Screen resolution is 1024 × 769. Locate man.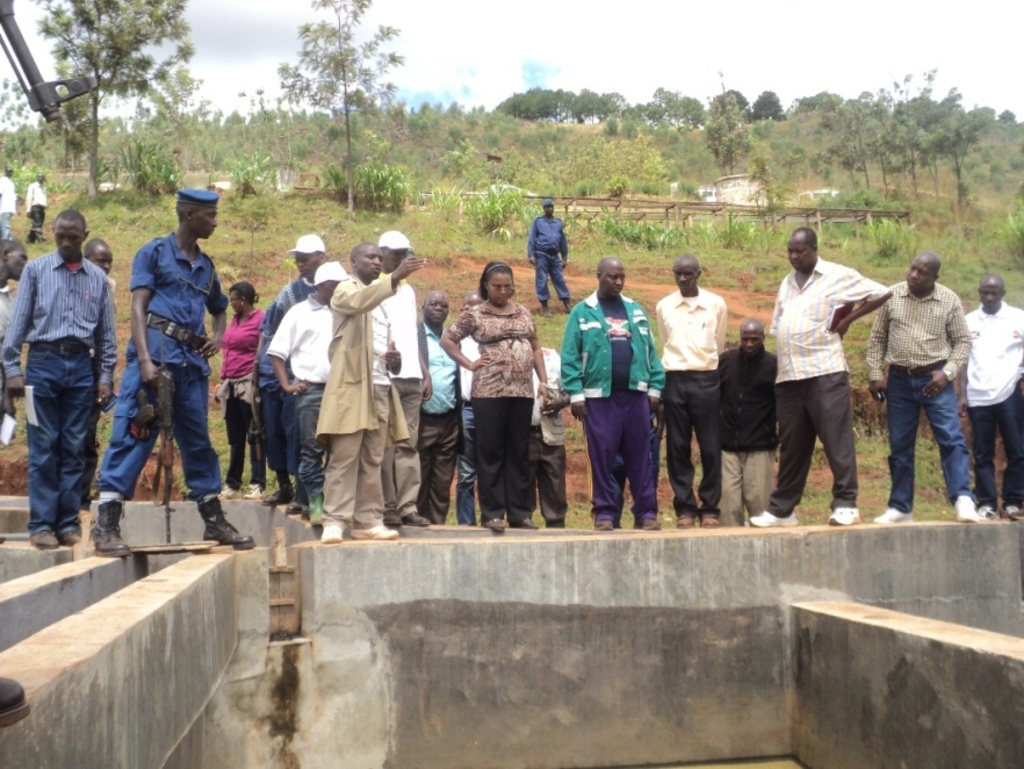
<box>956,271,1023,508</box>.
